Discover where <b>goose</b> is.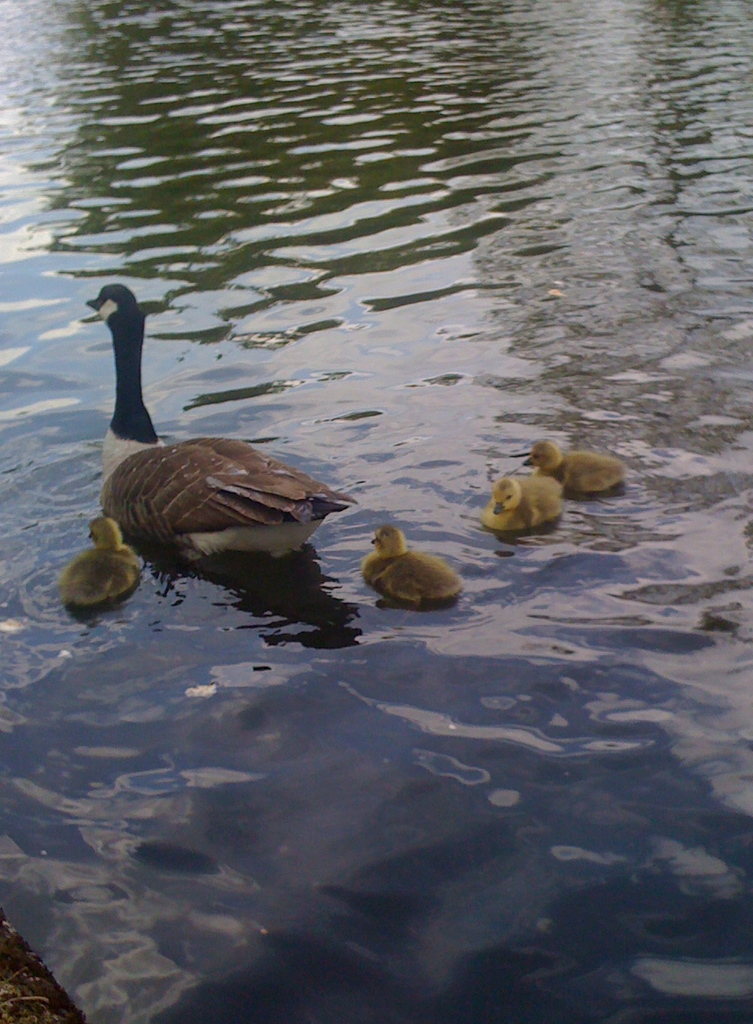
Discovered at (x1=365, y1=520, x2=466, y2=610).
